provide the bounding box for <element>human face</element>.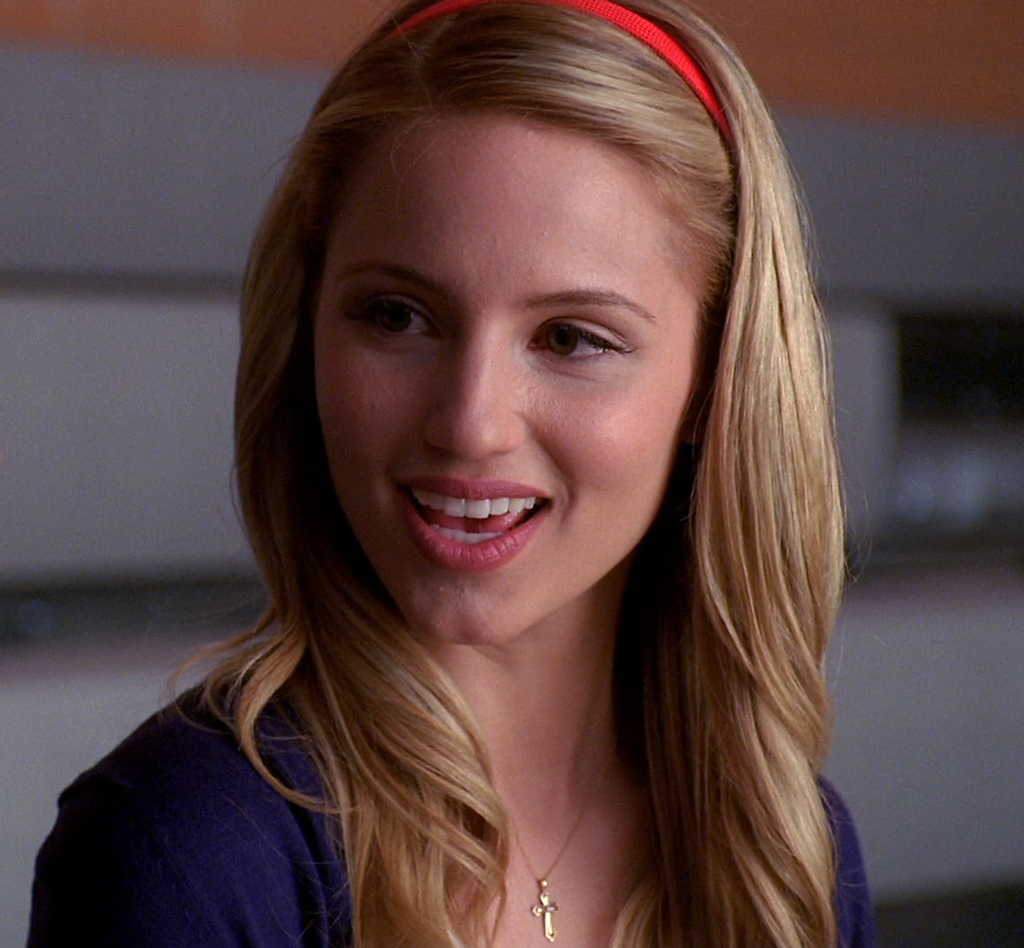
x1=316, y1=112, x2=699, y2=643.
